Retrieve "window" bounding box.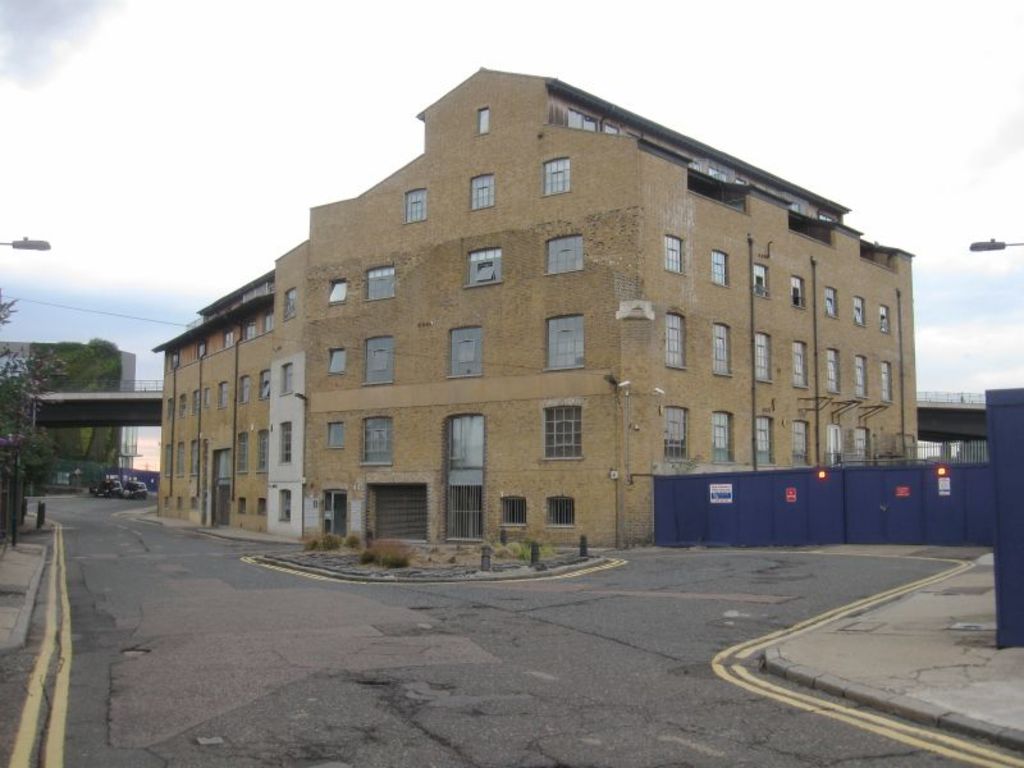
Bounding box: [666,314,689,370].
